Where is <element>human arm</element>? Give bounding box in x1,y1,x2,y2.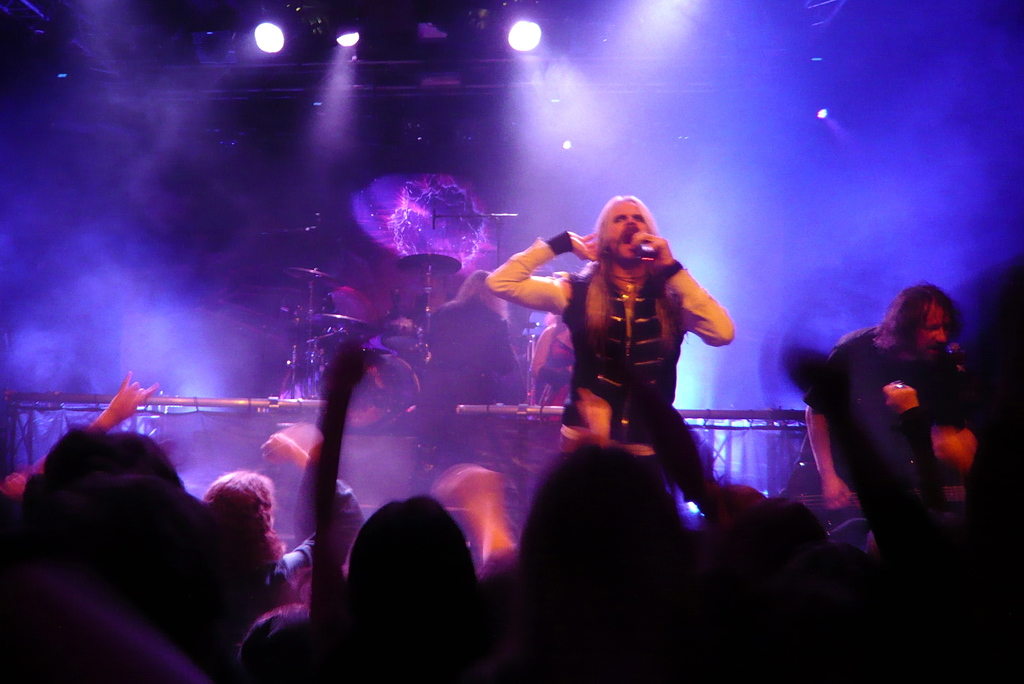
88,368,157,428.
